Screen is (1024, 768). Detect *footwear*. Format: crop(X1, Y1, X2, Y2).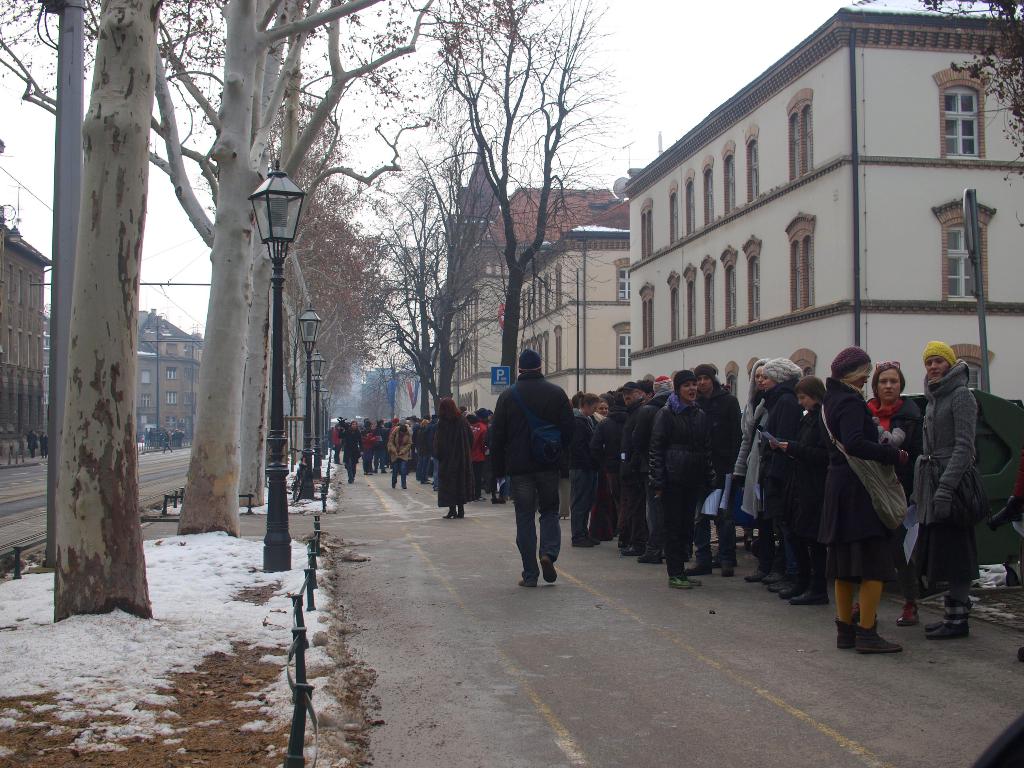
crop(719, 559, 738, 577).
